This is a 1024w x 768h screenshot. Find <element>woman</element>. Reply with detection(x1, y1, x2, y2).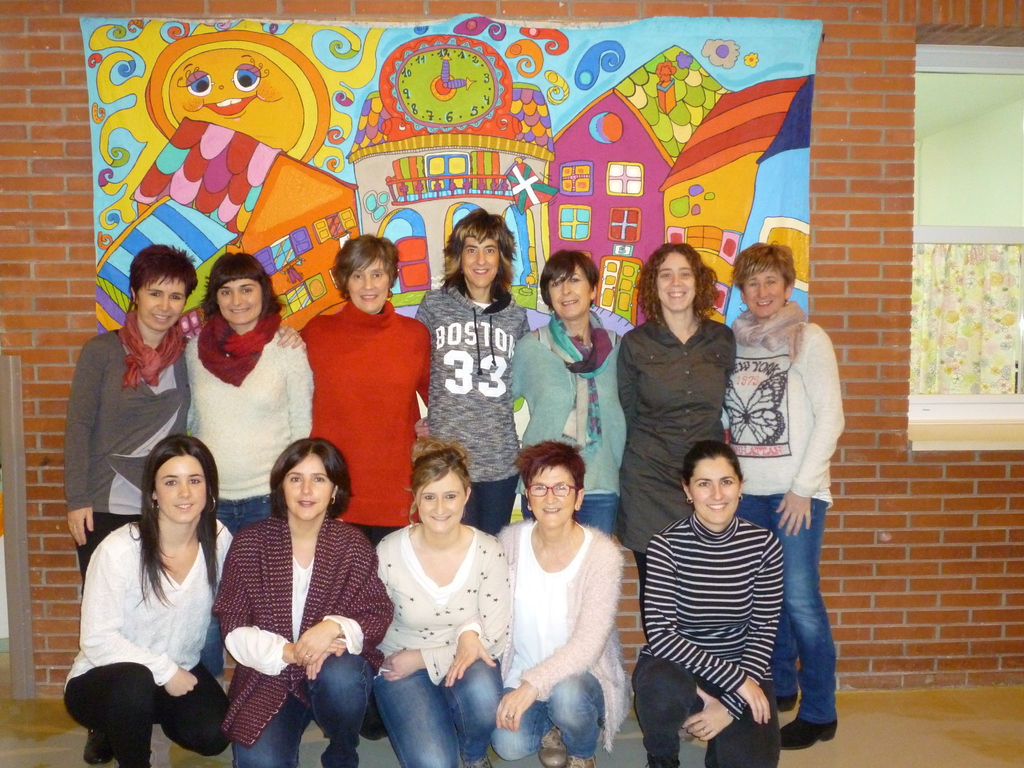
detection(625, 442, 785, 767).
